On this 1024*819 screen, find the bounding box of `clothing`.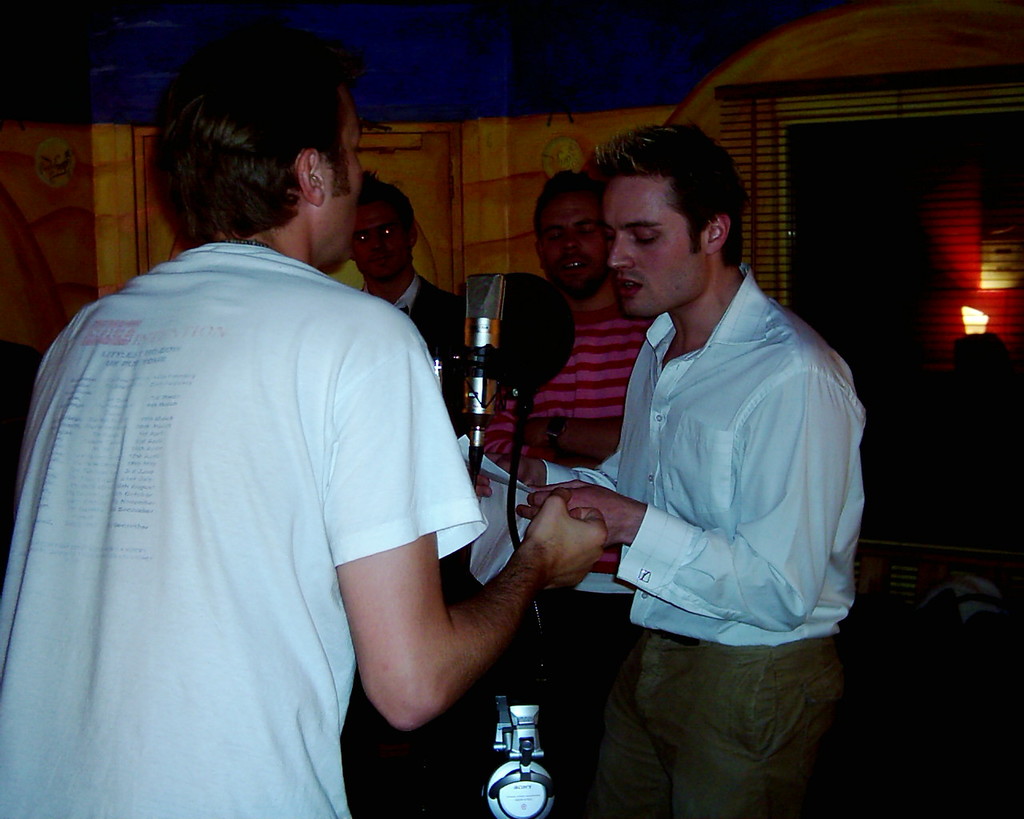
Bounding box: Rect(483, 294, 645, 454).
